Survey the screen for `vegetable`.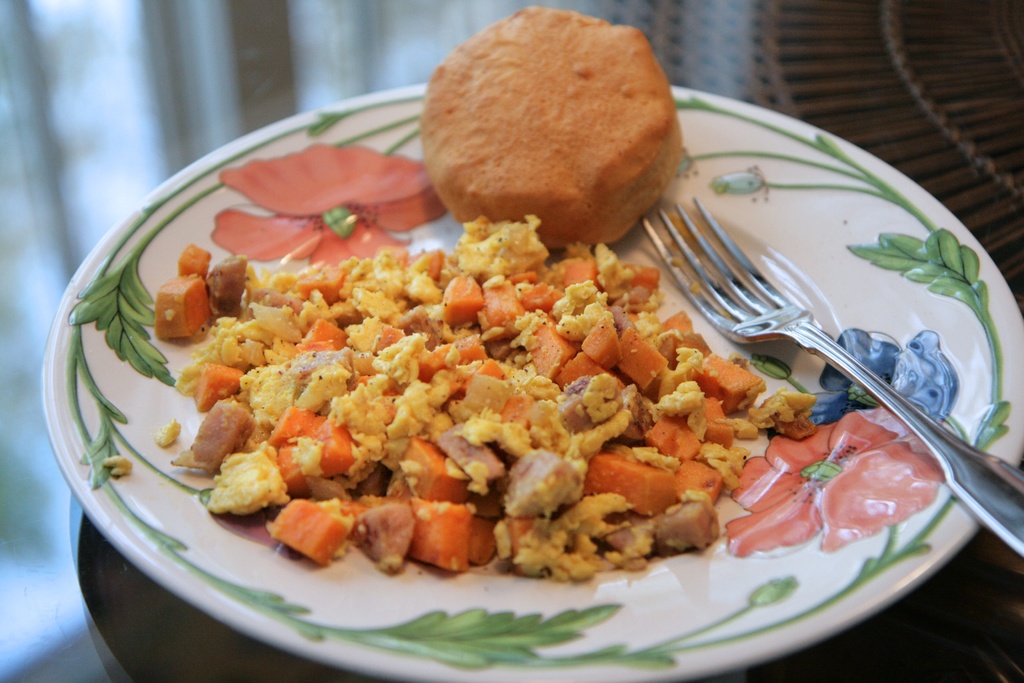
Survey found: 500, 524, 535, 582.
